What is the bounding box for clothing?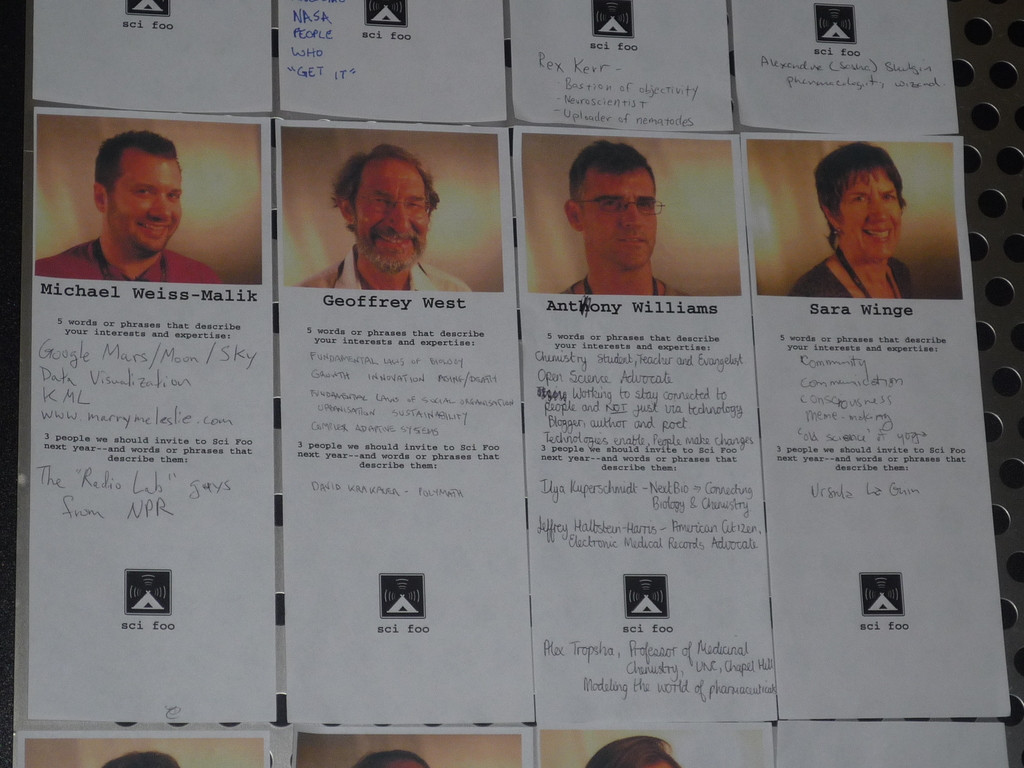
(797,184,922,292).
